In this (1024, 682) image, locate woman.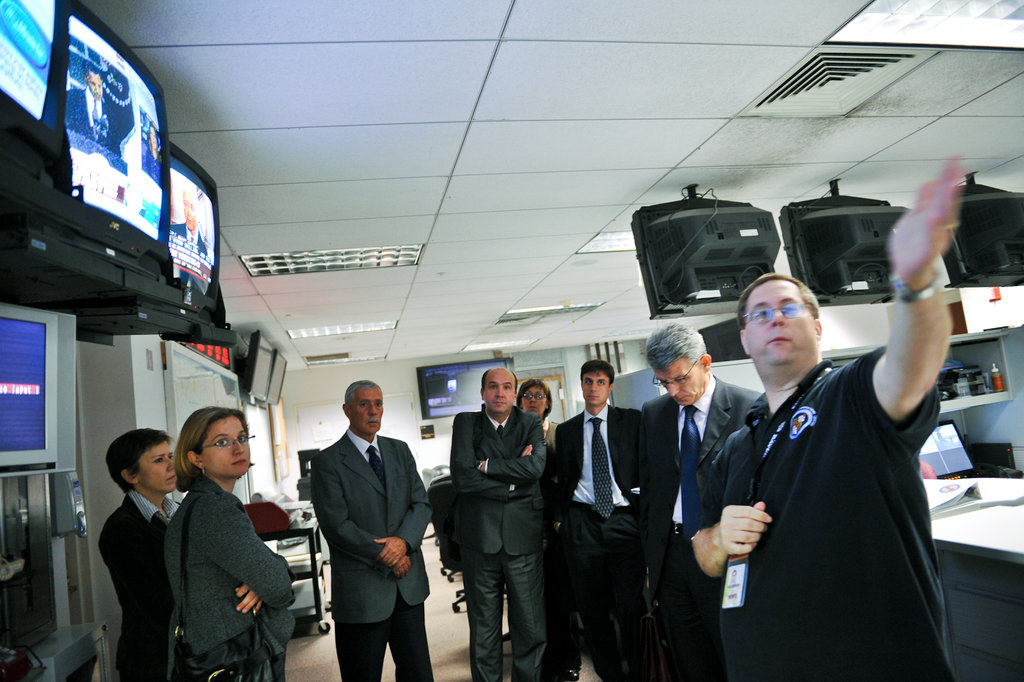
Bounding box: (140,402,282,681).
